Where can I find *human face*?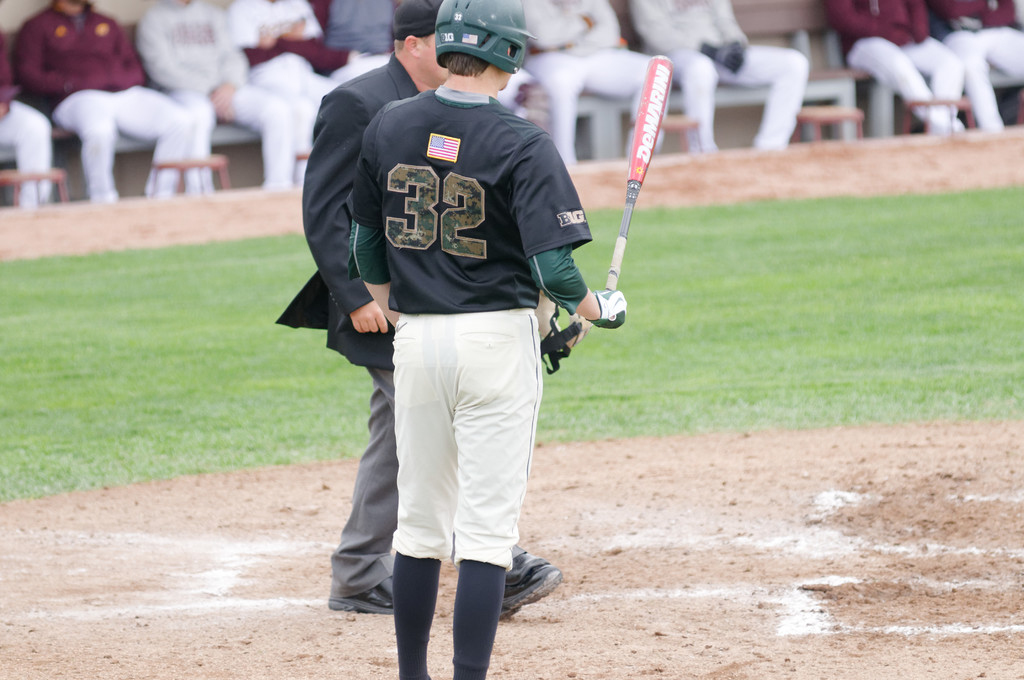
You can find it at bbox(418, 35, 447, 85).
